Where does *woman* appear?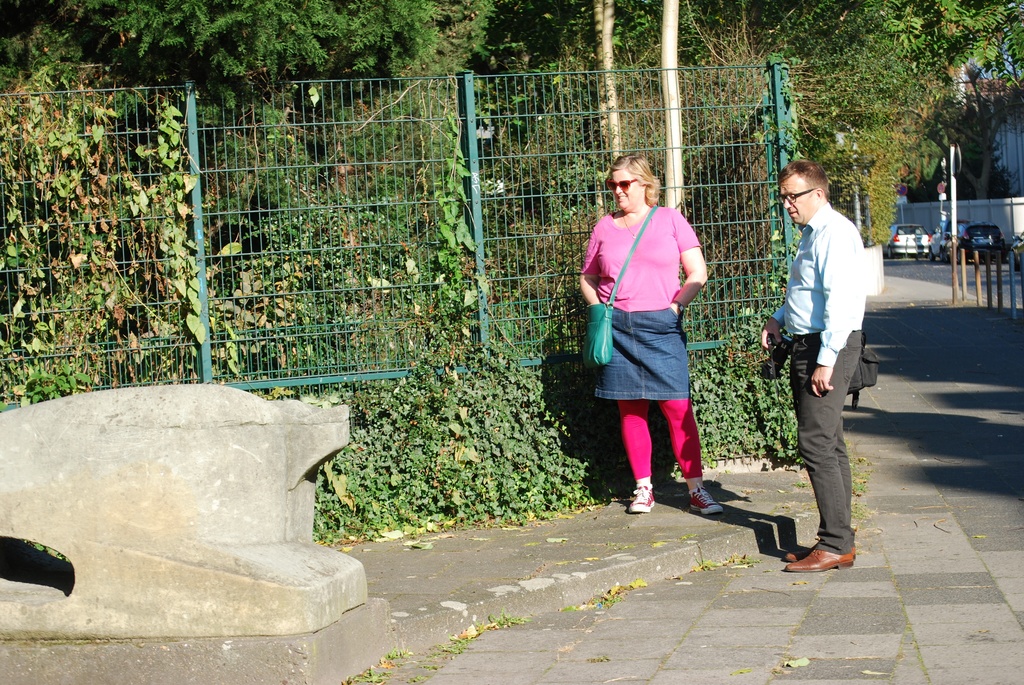
Appears at <bbox>583, 151, 724, 514</bbox>.
